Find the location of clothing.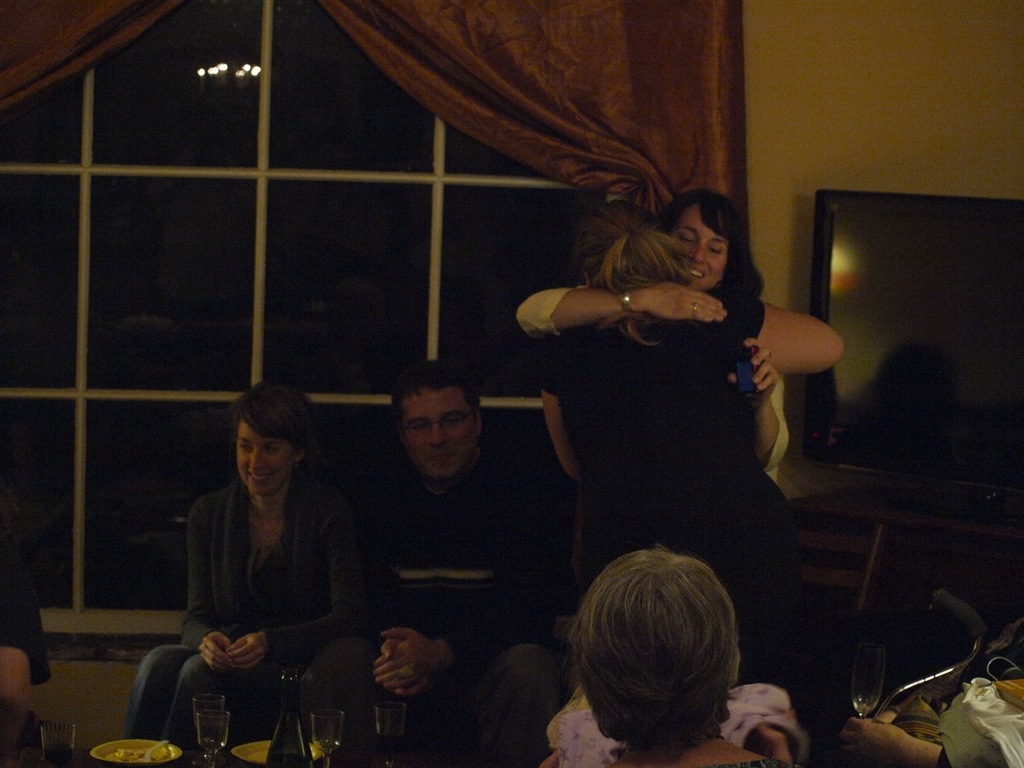
Location: box(514, 282, 793, 484).
